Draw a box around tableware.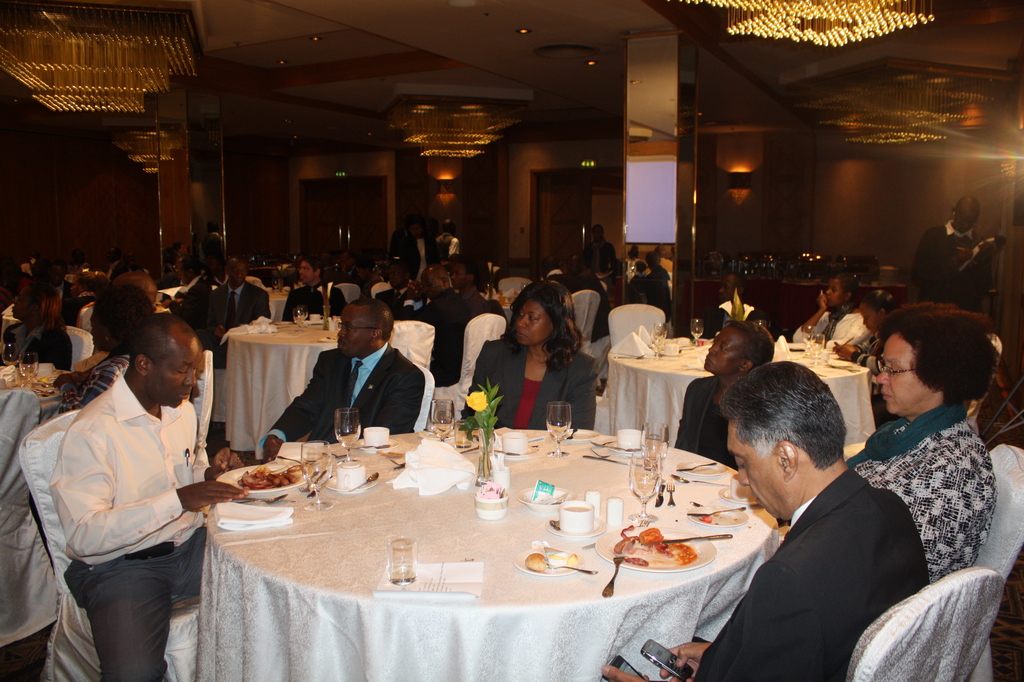
Rect(543, 400, 572, 456).
